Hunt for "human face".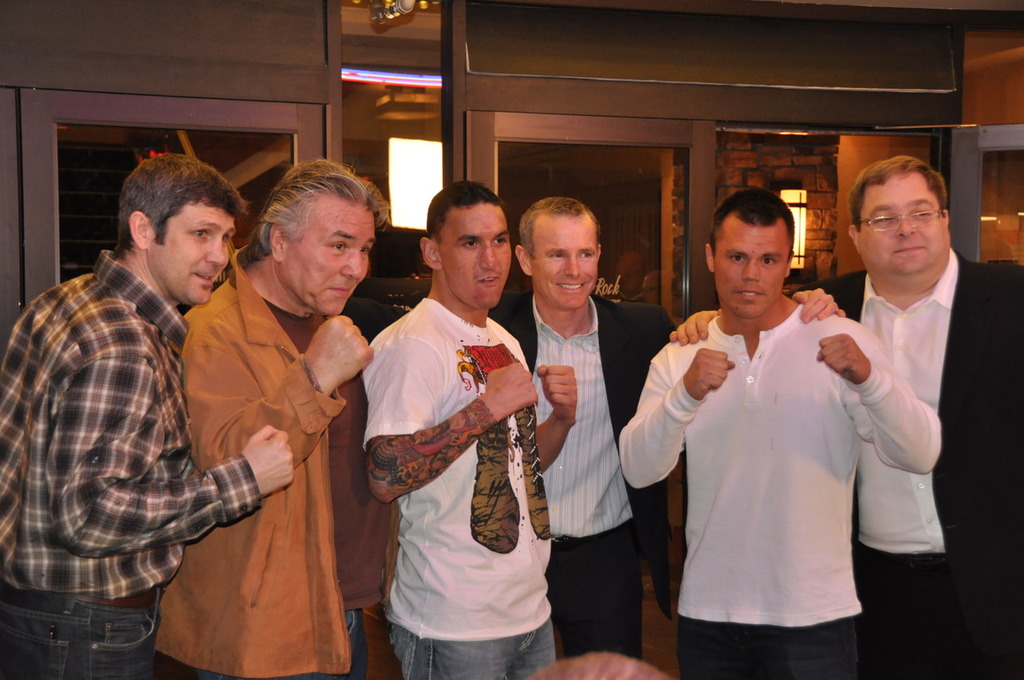
Hunted down at box=[291, 193, 379, 319].
